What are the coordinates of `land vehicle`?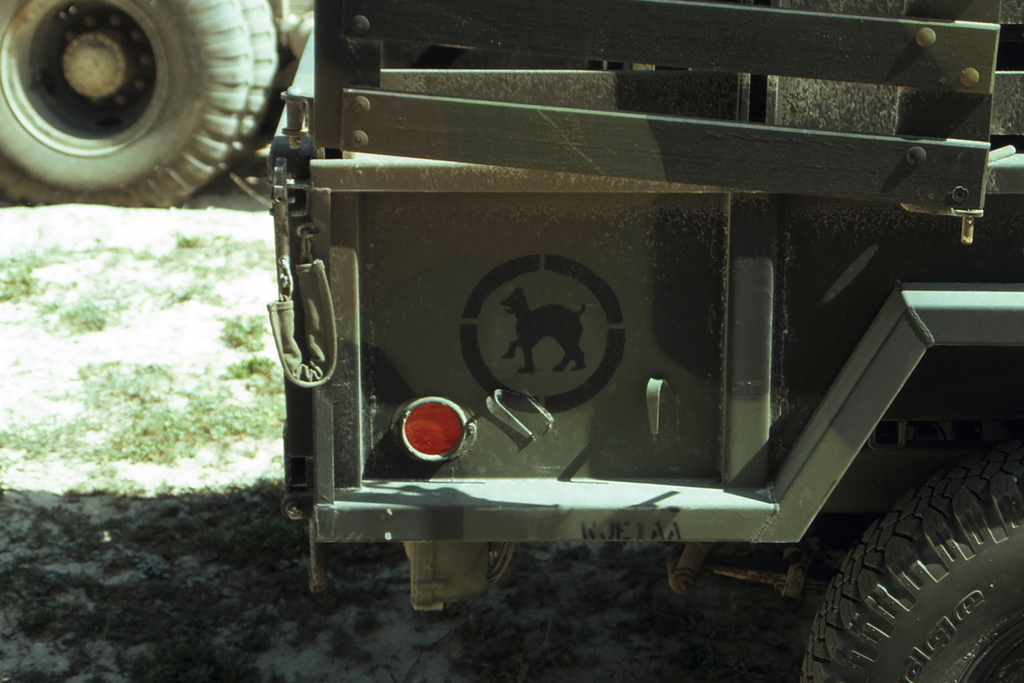
0,0,310,207.
